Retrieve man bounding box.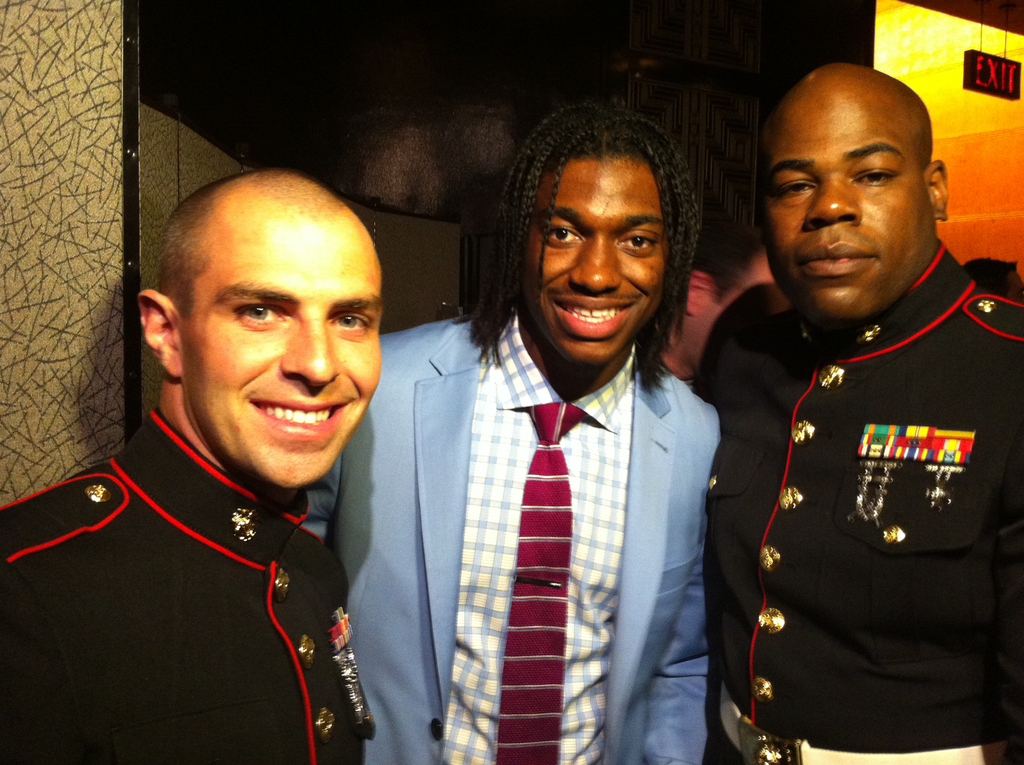
Bounding box: 301/101/721/764.
